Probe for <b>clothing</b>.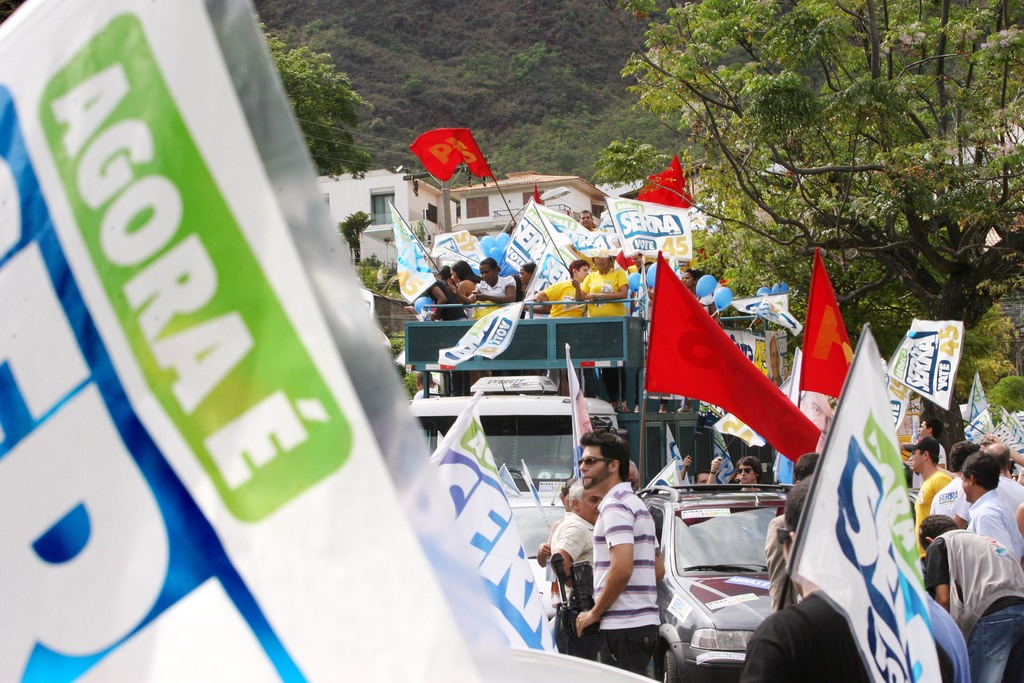
Probe result: 593,485,660,682.
